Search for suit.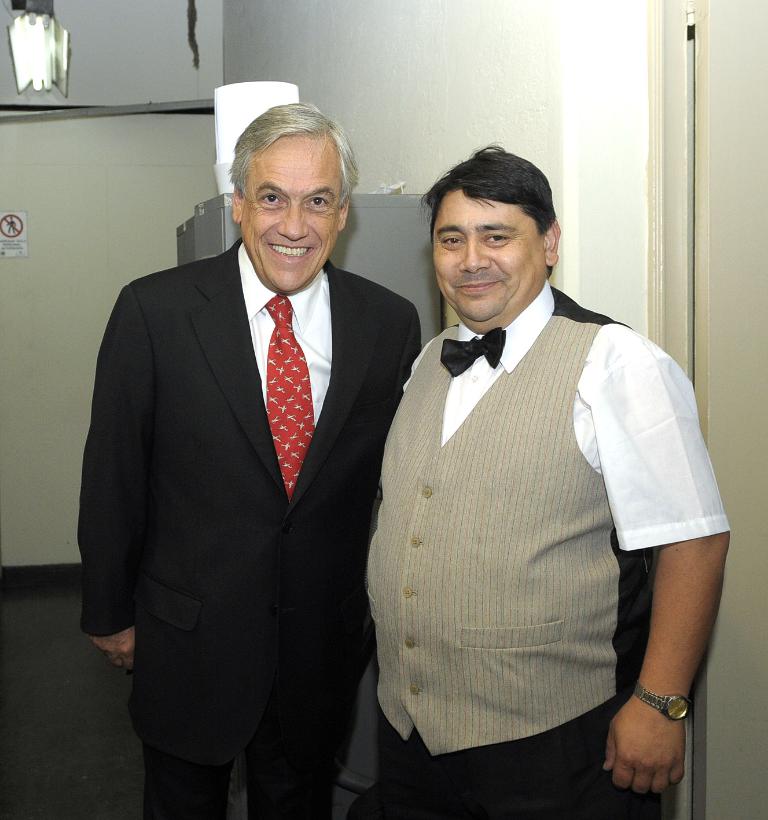
Found at box(76, 231, 419, 819).
